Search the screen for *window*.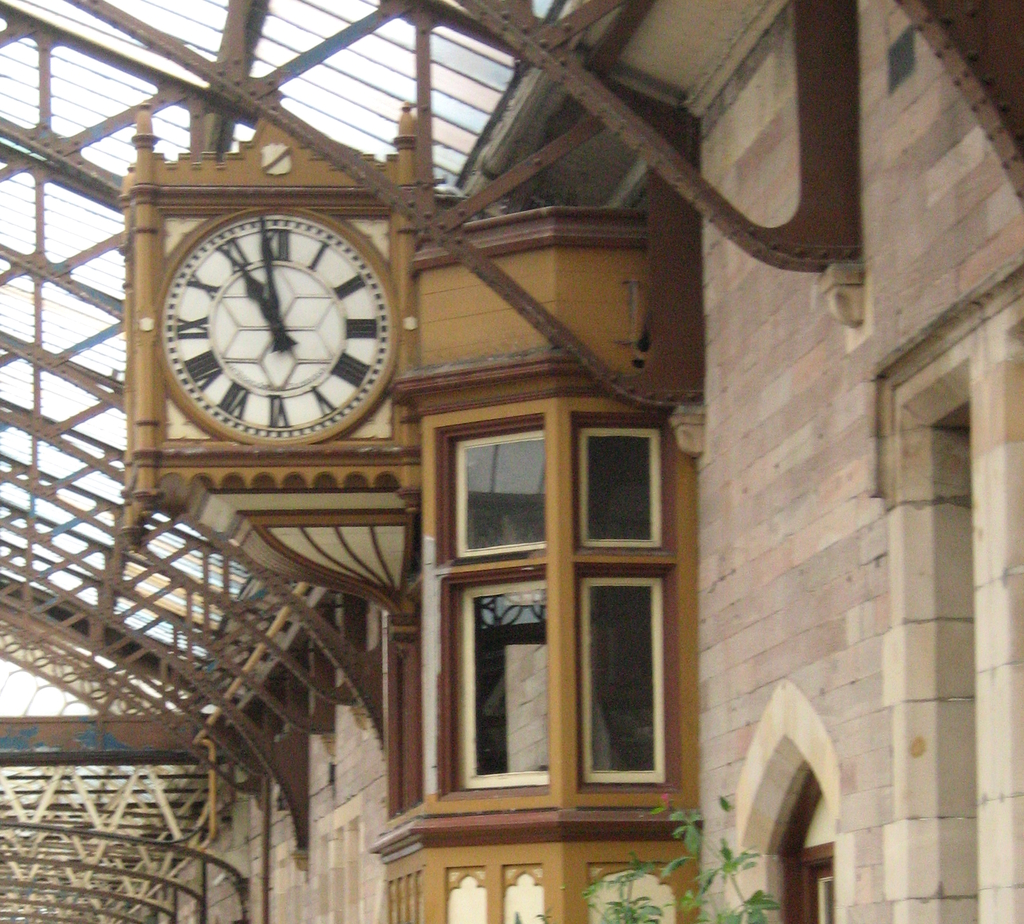
Found at 556 827 708 923.
